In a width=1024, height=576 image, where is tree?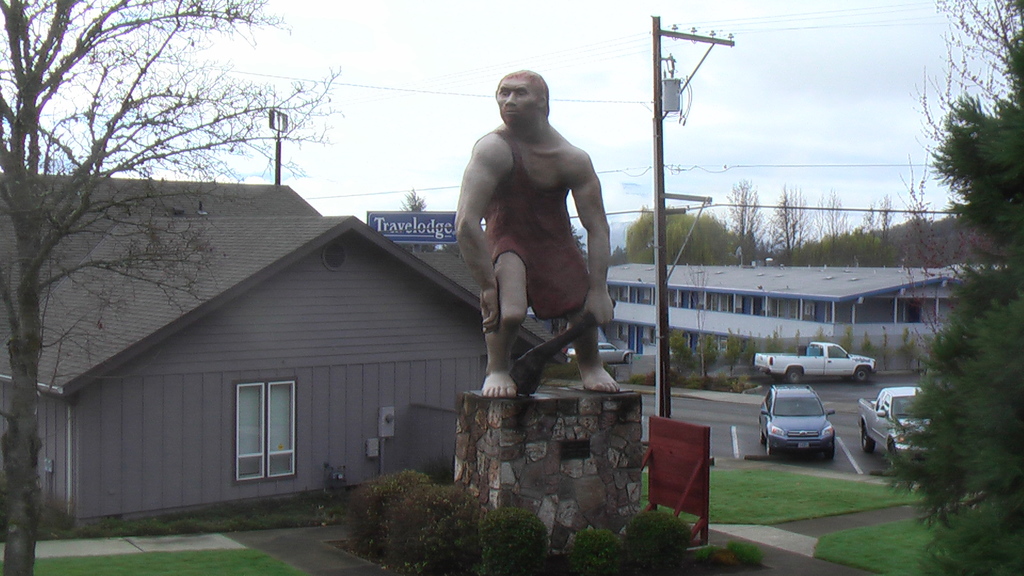
[x1=864, y1=197, x2=900, y2=268].
